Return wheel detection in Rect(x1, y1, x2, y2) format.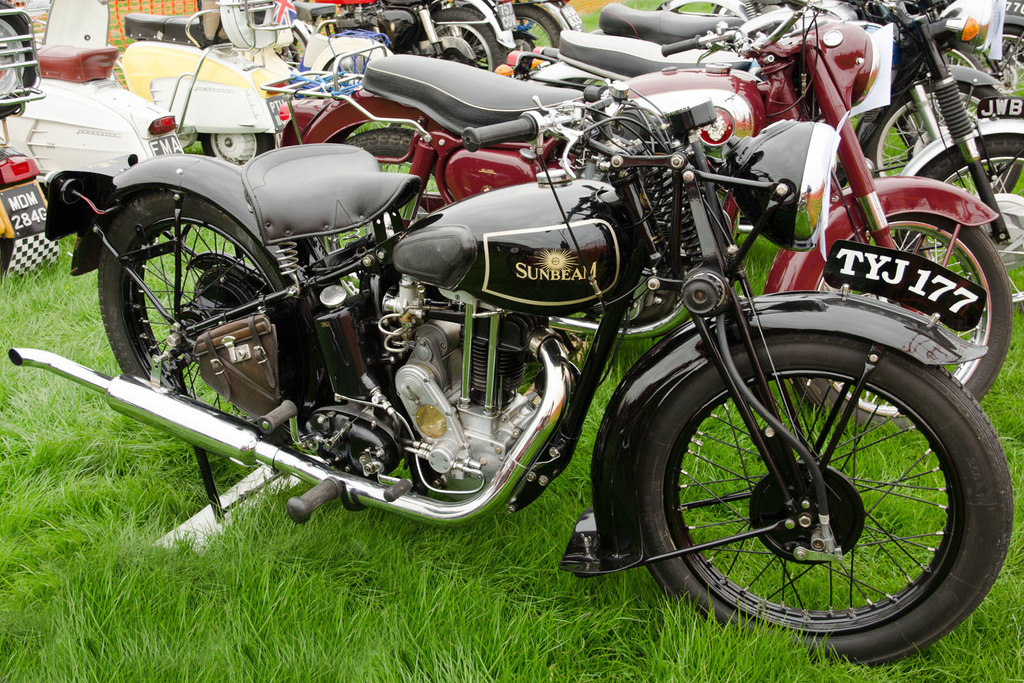
Rect(714, 4, 729, 13).
